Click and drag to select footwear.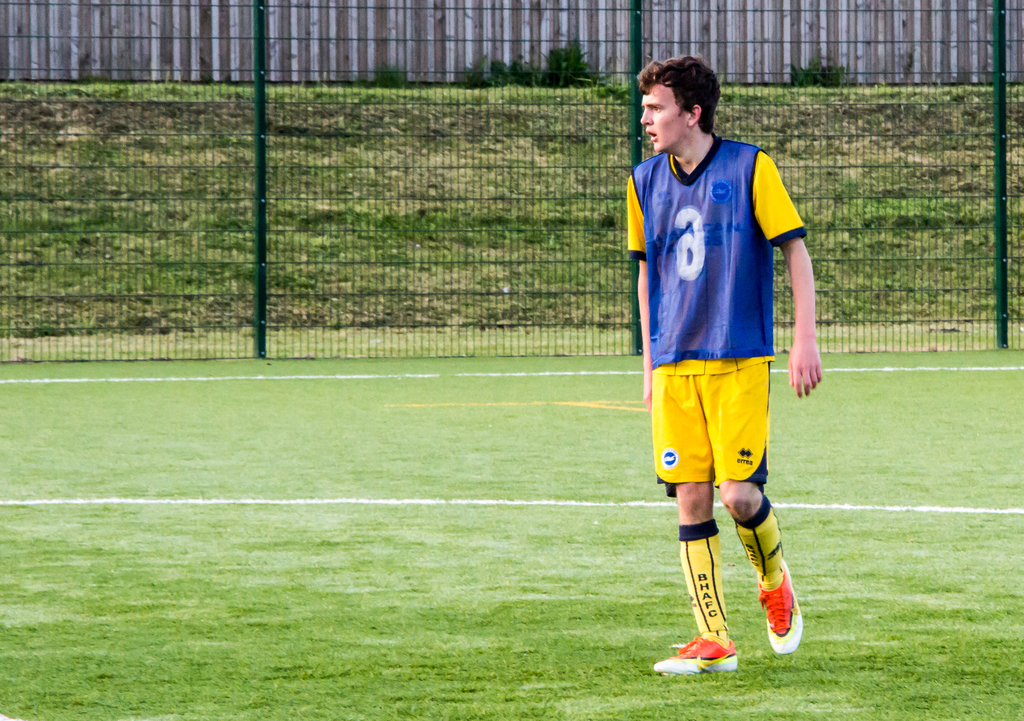
Selection: (756, 557, 806, 657).
